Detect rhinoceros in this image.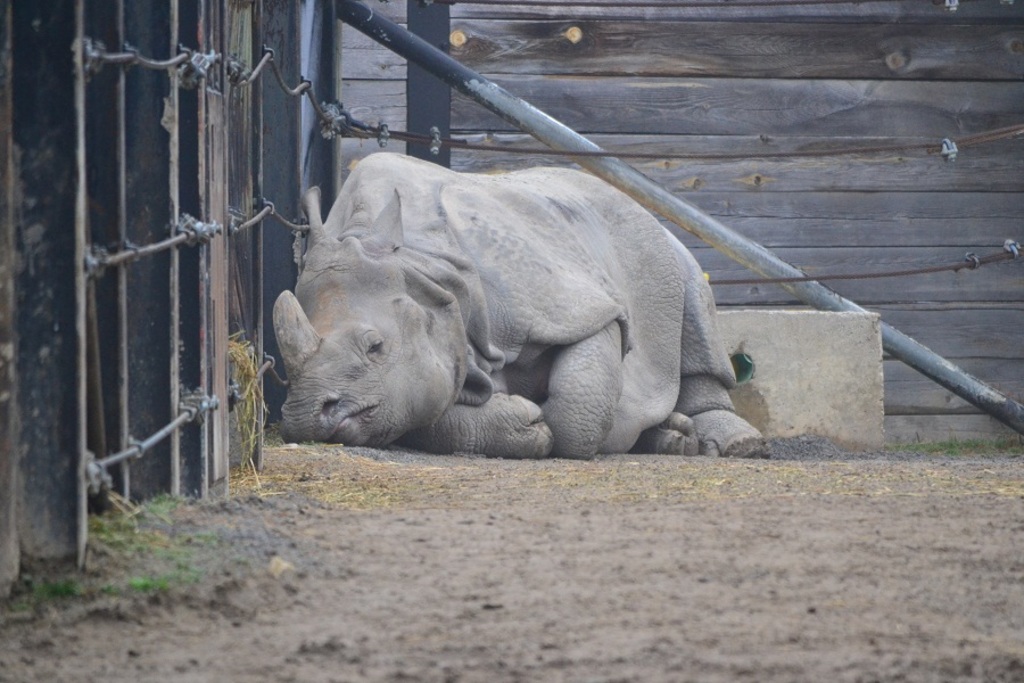
Detection: box=[269, 141, 774, 453].
